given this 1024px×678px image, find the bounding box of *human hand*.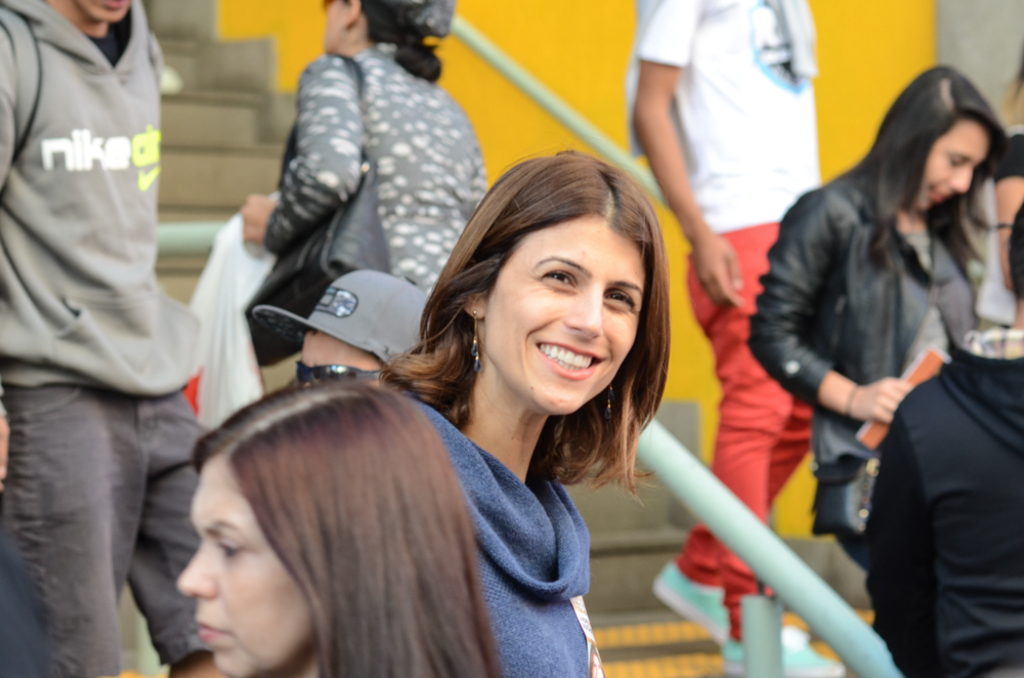
BBox(692, 225, 744, 312).
